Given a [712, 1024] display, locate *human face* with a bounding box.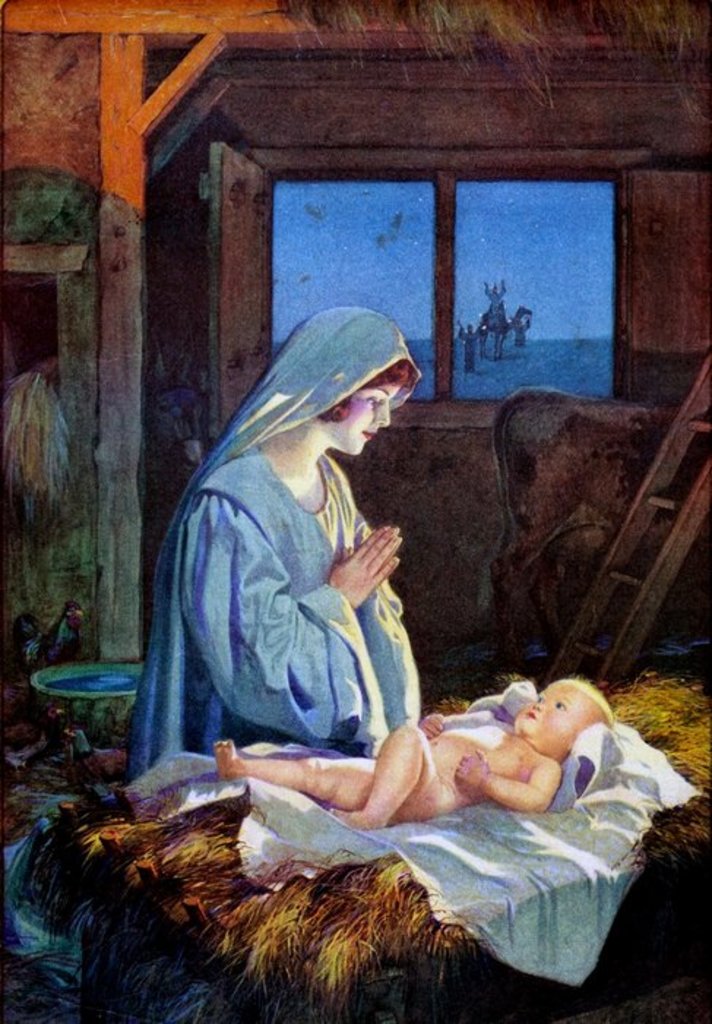
Located: (516, 685, 582, 752).
